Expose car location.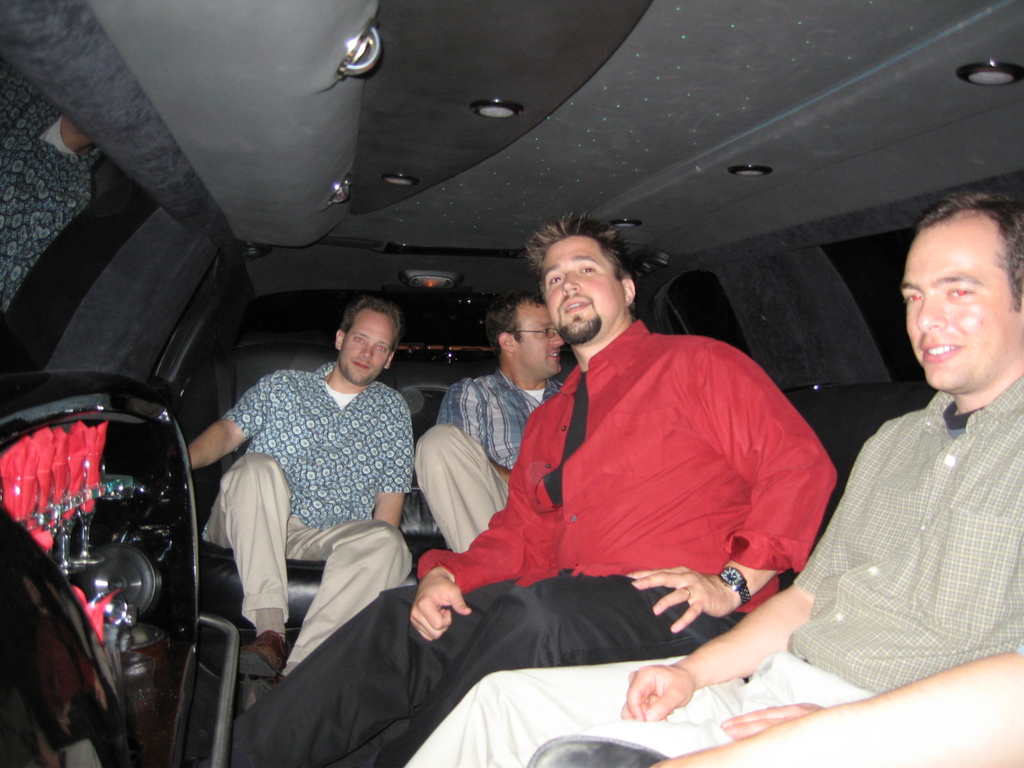
Exposed at Rect(0, 0, 1023, 767).
